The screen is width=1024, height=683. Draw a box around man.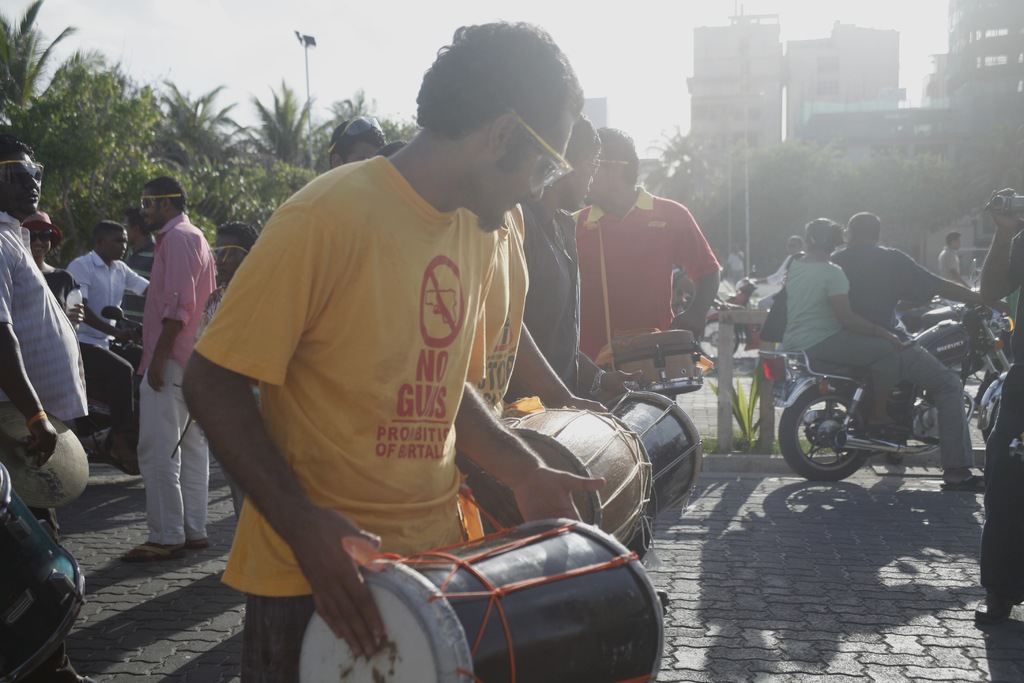
region(181, 41, 628, 643).
